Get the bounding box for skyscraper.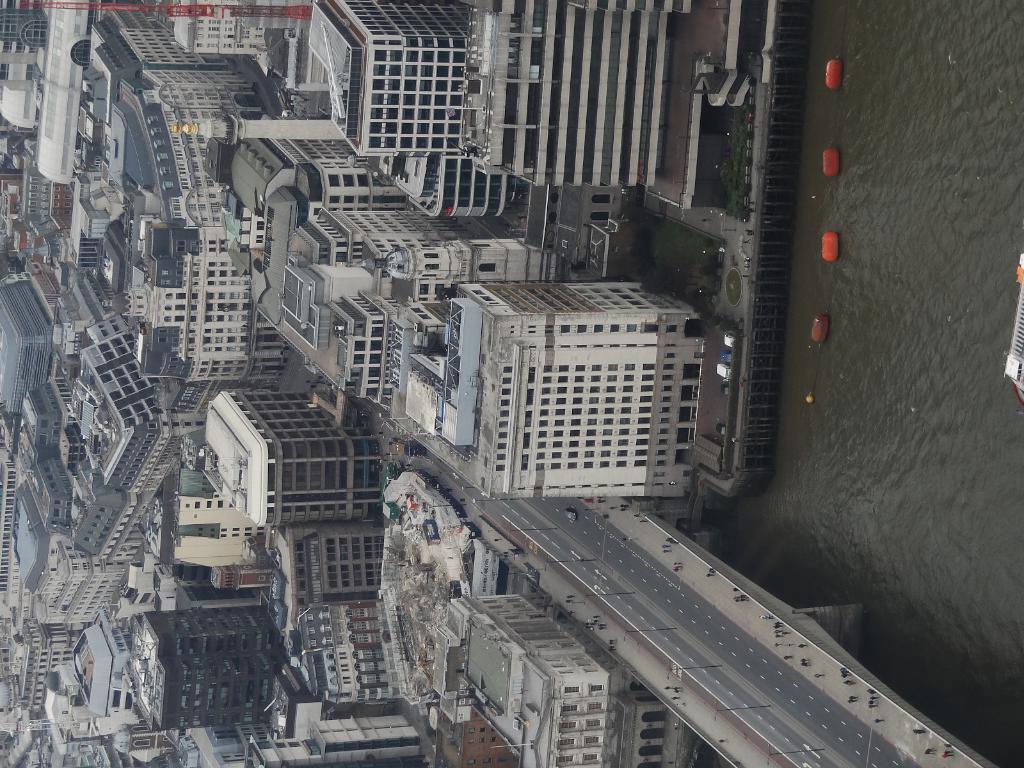
box=[300, 0, 742, 211].
